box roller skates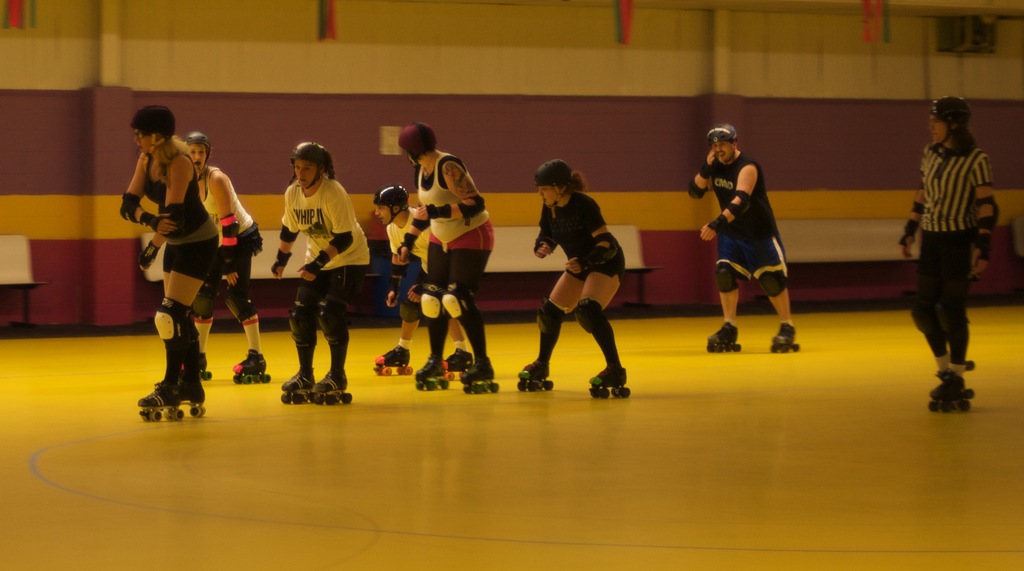
(left=372, top=341, right=412, bottom=376)
